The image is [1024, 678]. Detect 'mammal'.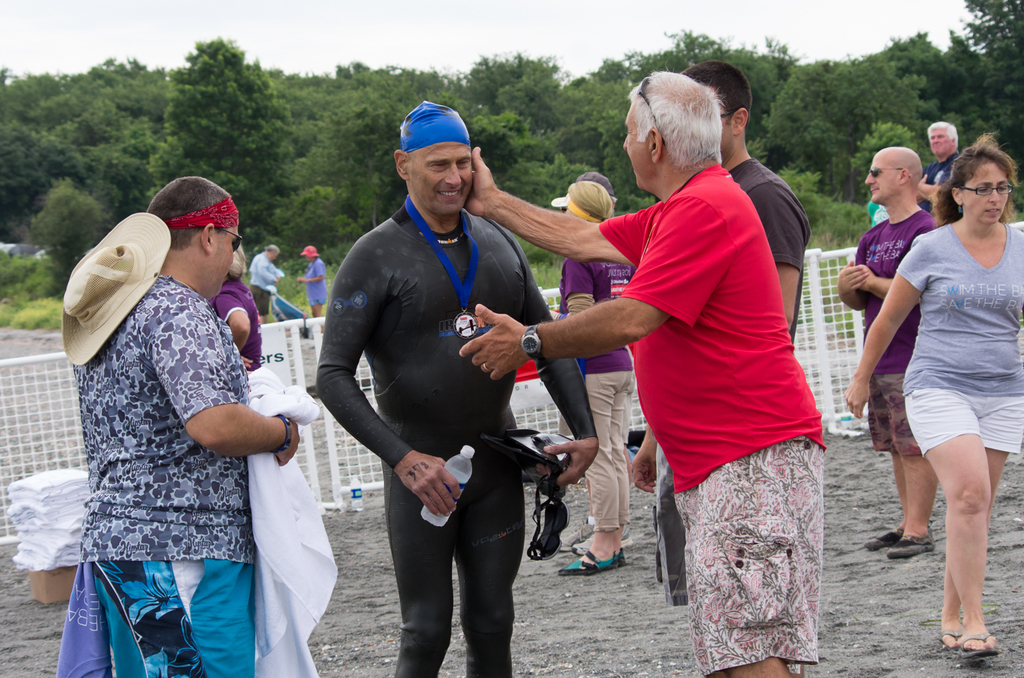
Detection: locate(924, 127, 962, 215).
